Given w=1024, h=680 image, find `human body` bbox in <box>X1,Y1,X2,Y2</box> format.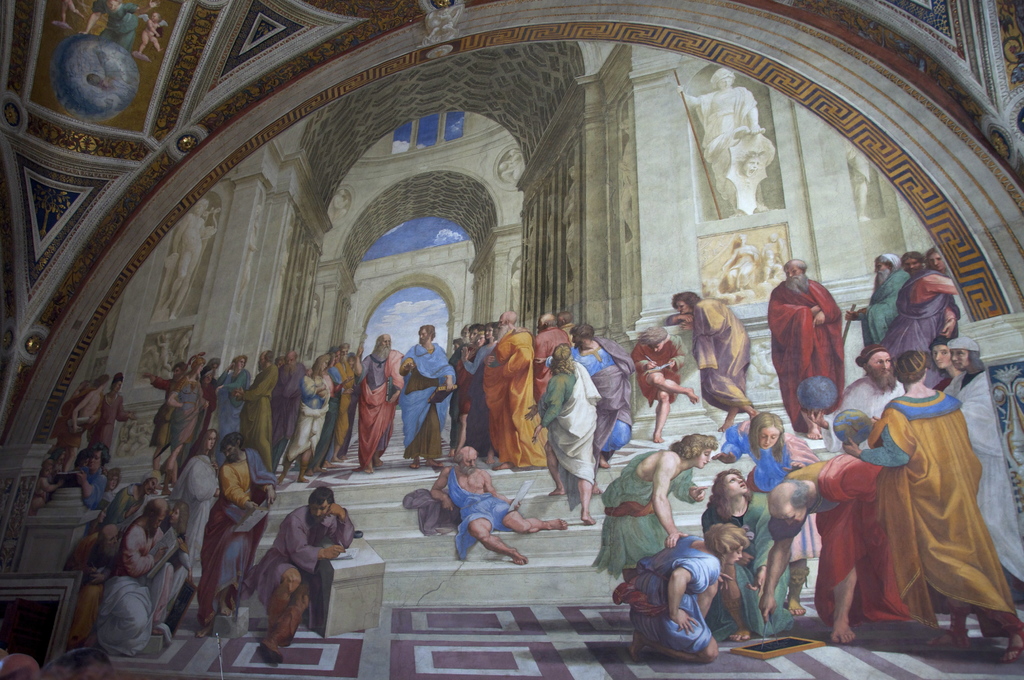
<box>685,88,766,206</box>.
